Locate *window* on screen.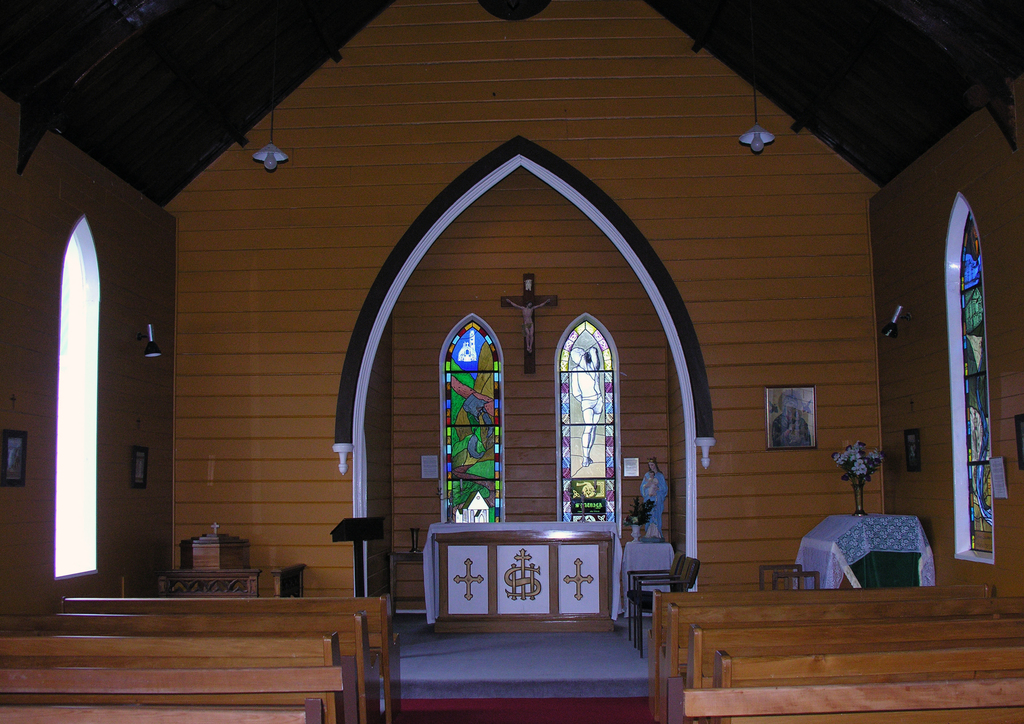
On screen at (965, 214, 991, 551).
